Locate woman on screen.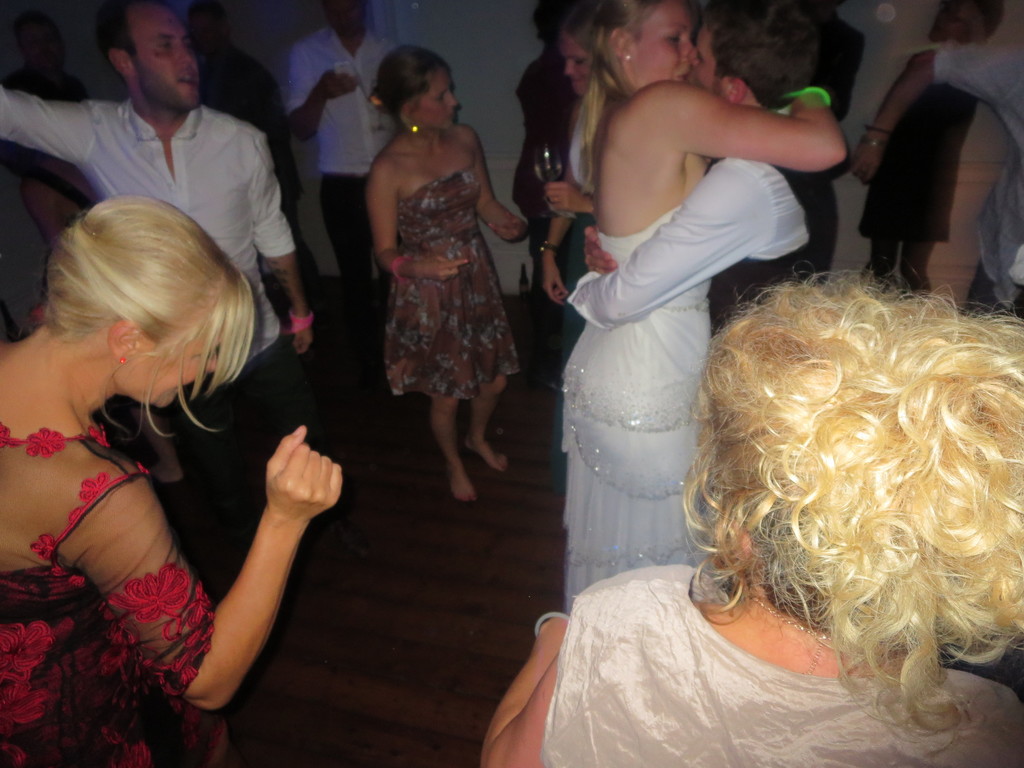
On screen at detection(360, 46, 542, 509).
